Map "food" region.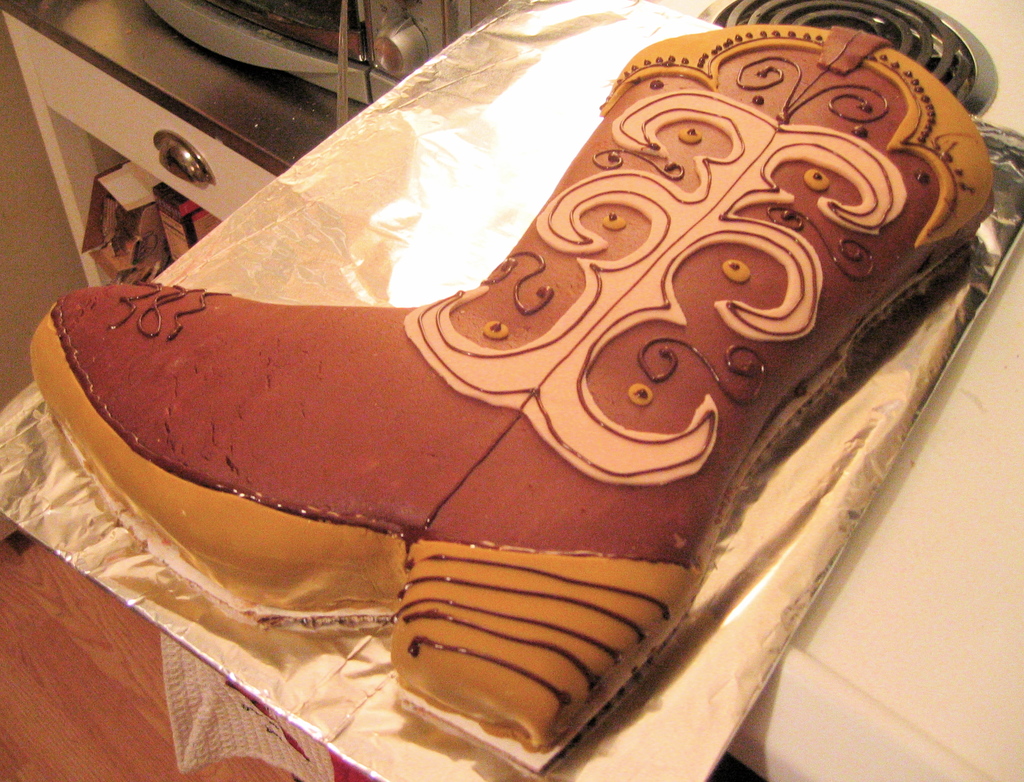
Mapped to <box>30,20,1001,781</box>.
